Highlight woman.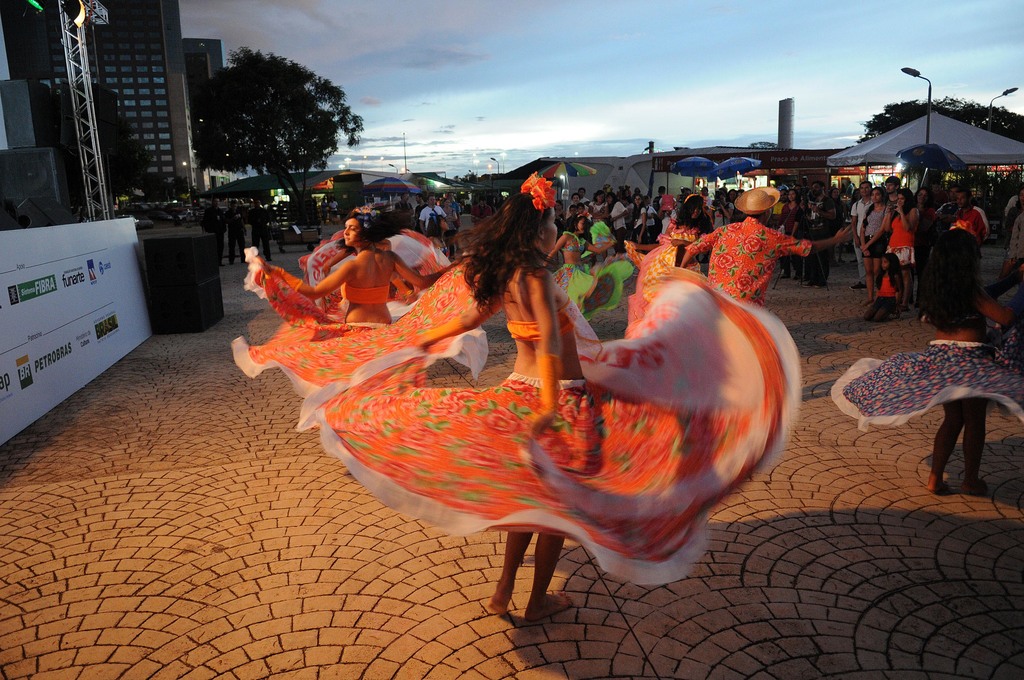
Highlighted region: (x1=624, y1=188, x2=649, y2=245).
